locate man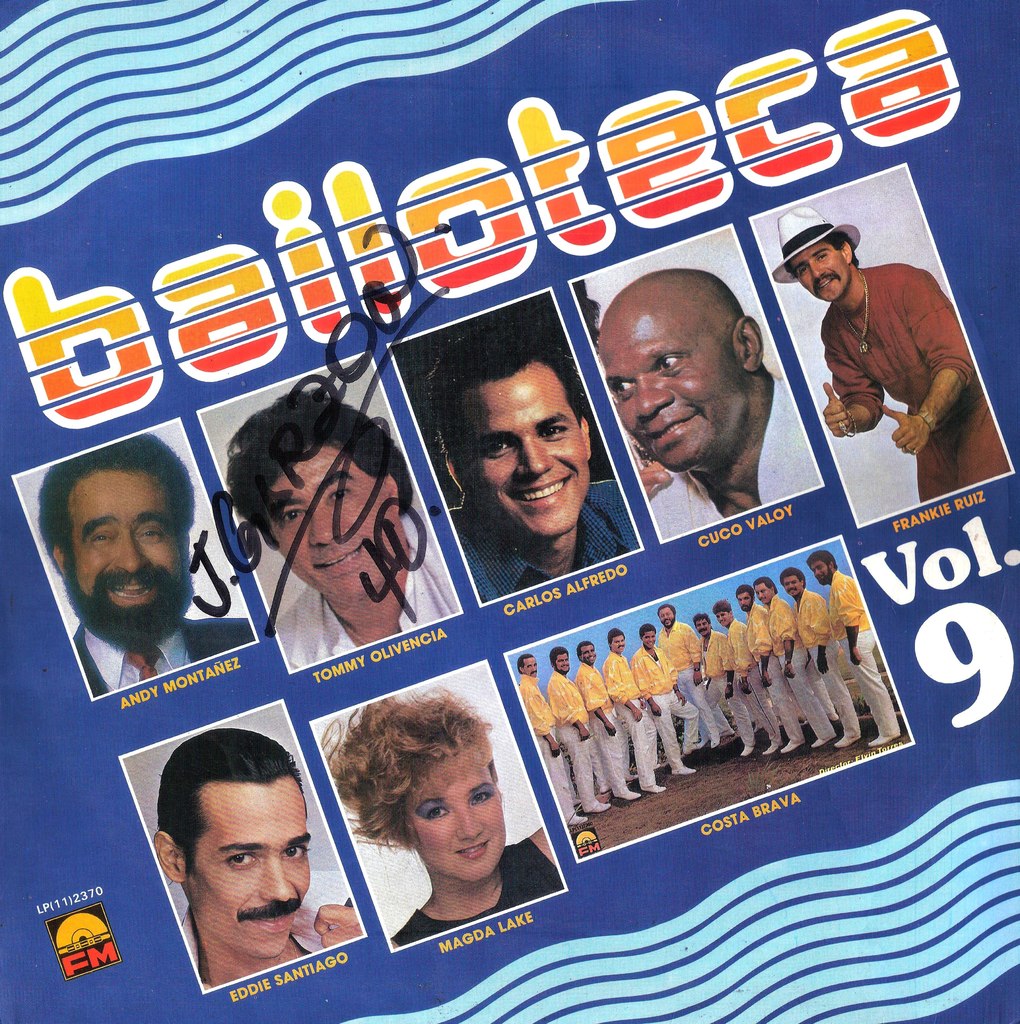
(x1=14, y1=450, x2=237, y2=710)
